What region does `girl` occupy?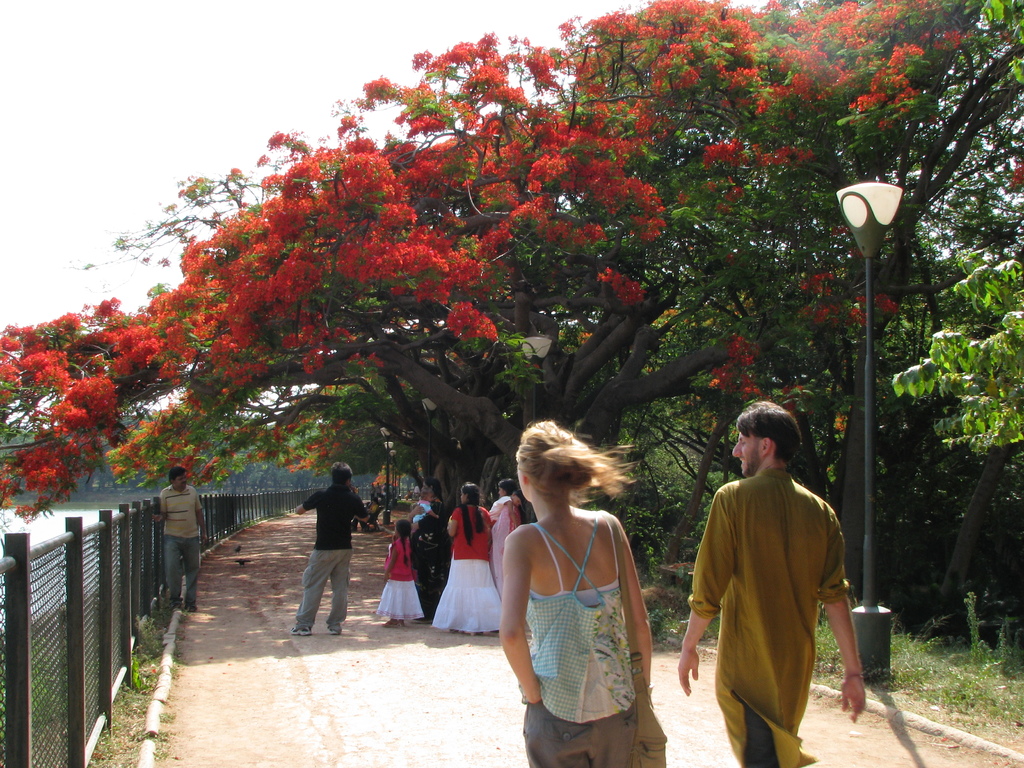
l=376, t=518, r=424, b=630.
